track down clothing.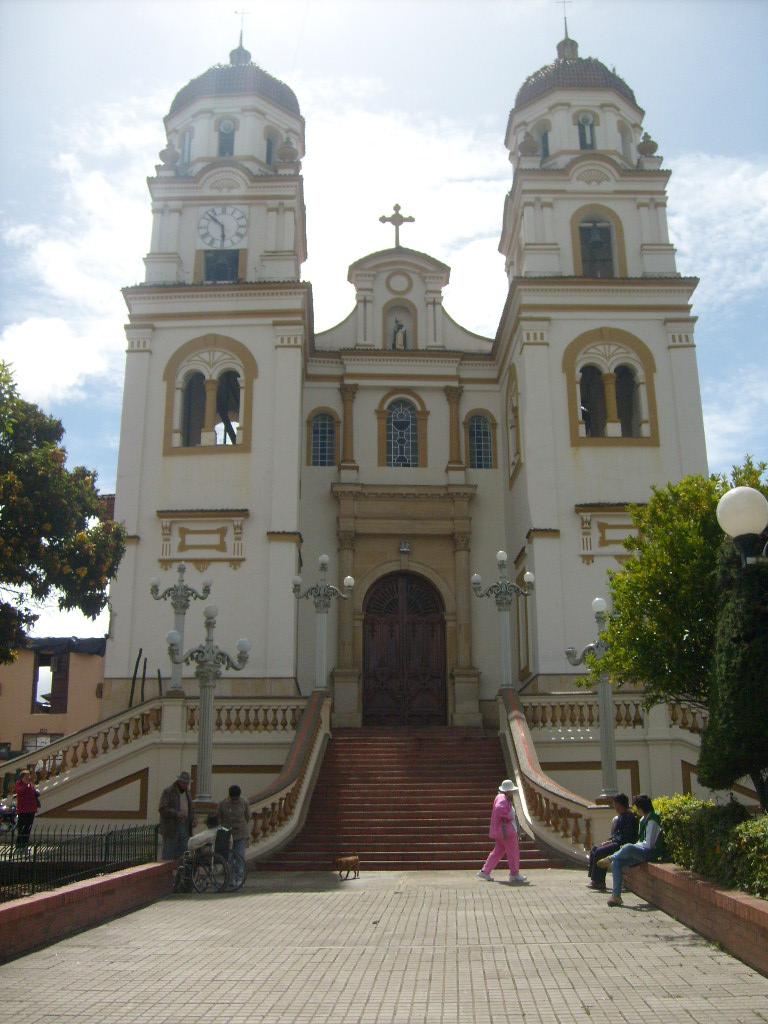
Tracked to [222, 788, 245, 884].
